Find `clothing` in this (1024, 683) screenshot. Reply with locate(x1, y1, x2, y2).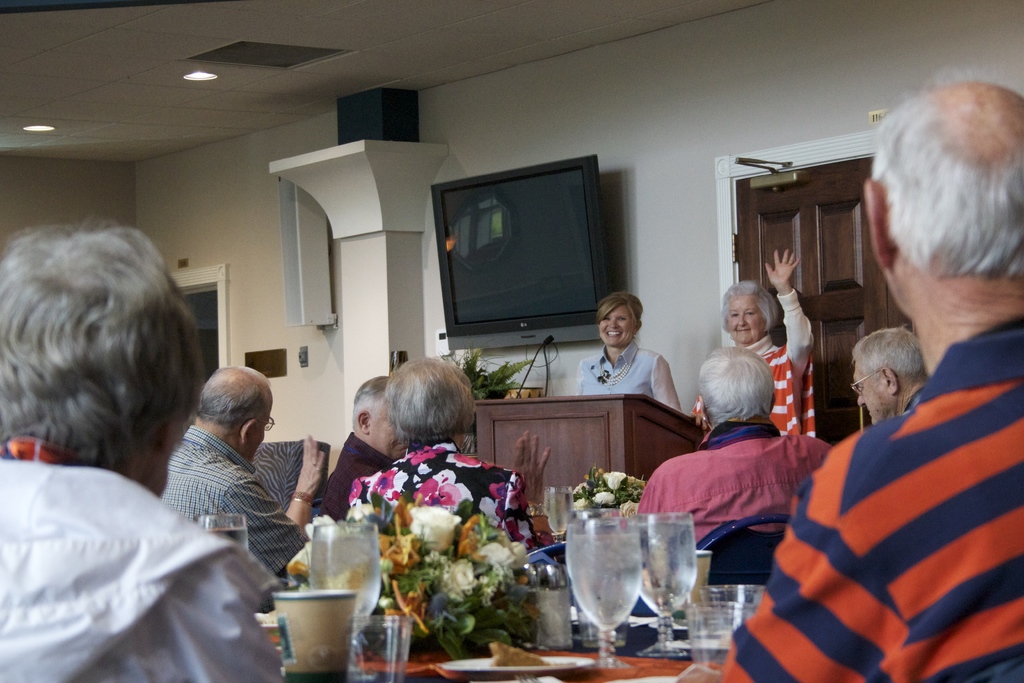
locate(162, 425, 307, 577).
